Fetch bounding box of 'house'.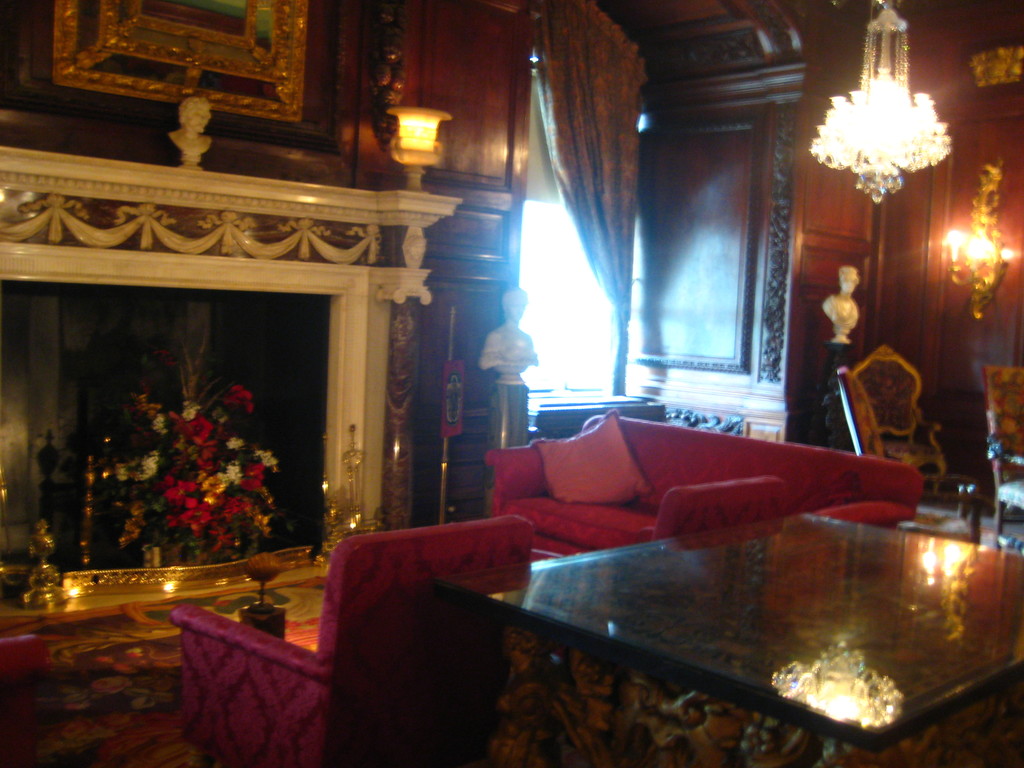
Bbox: (left=0, top=0, right=1023, bottom=761).
